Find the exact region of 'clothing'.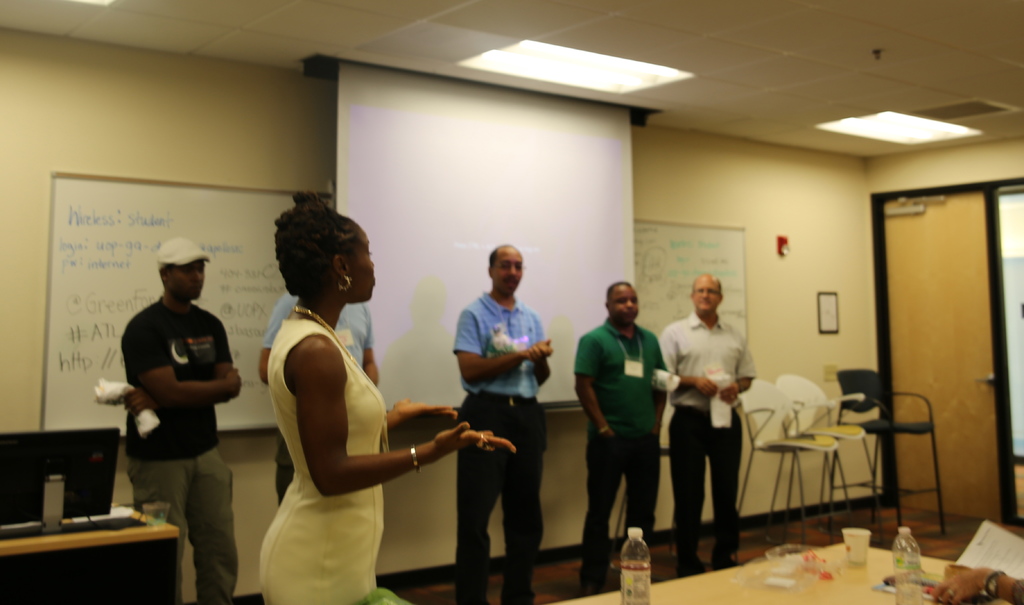
Exact region: BBox(567, 317, 671, 597).
